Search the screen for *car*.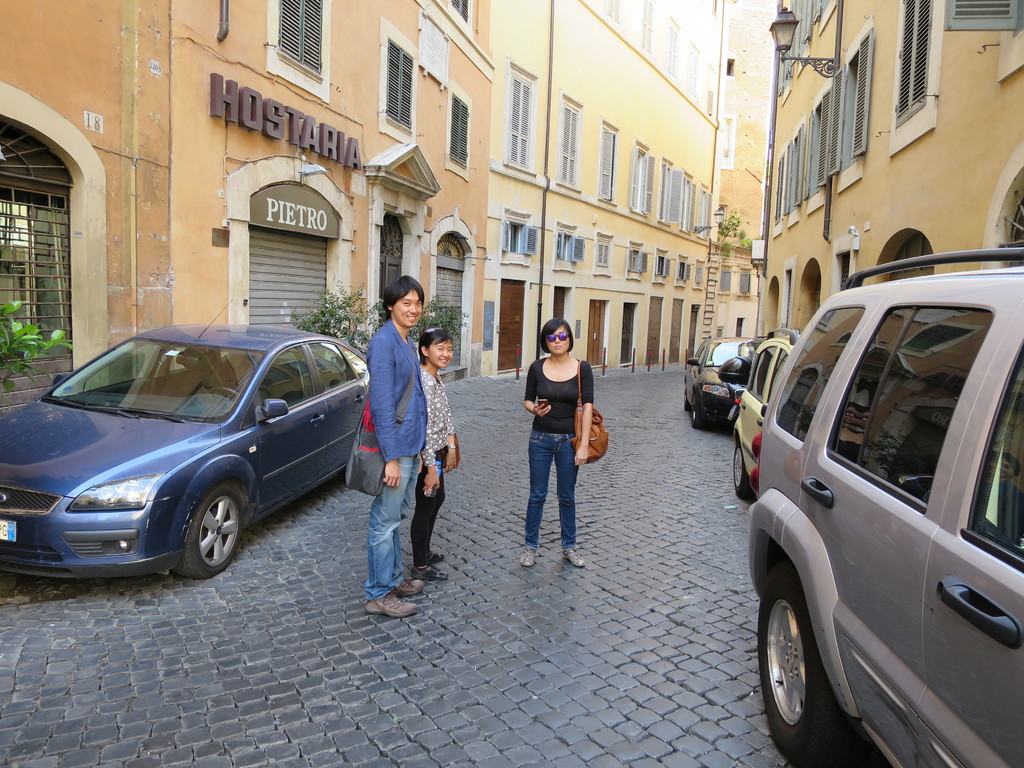
Found at [left=1, top=300, right=370, bottom=584].
